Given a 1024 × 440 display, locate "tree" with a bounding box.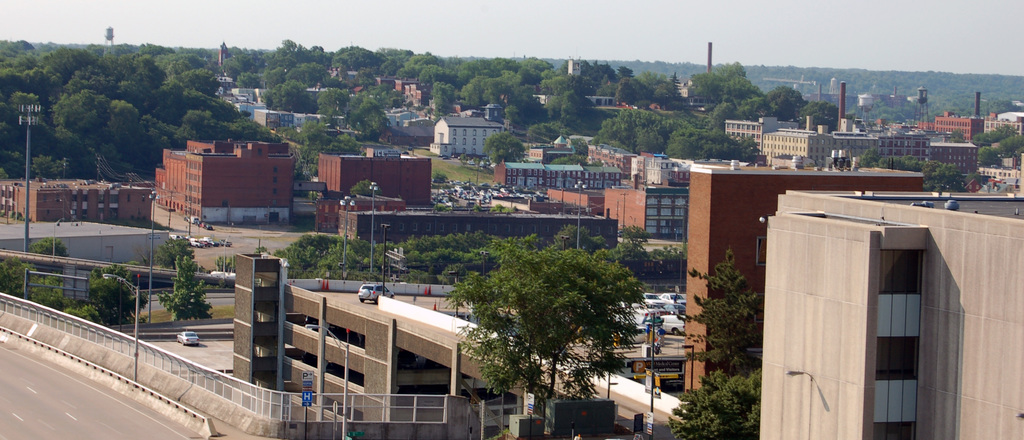
Located: [976,122,1018,146].
